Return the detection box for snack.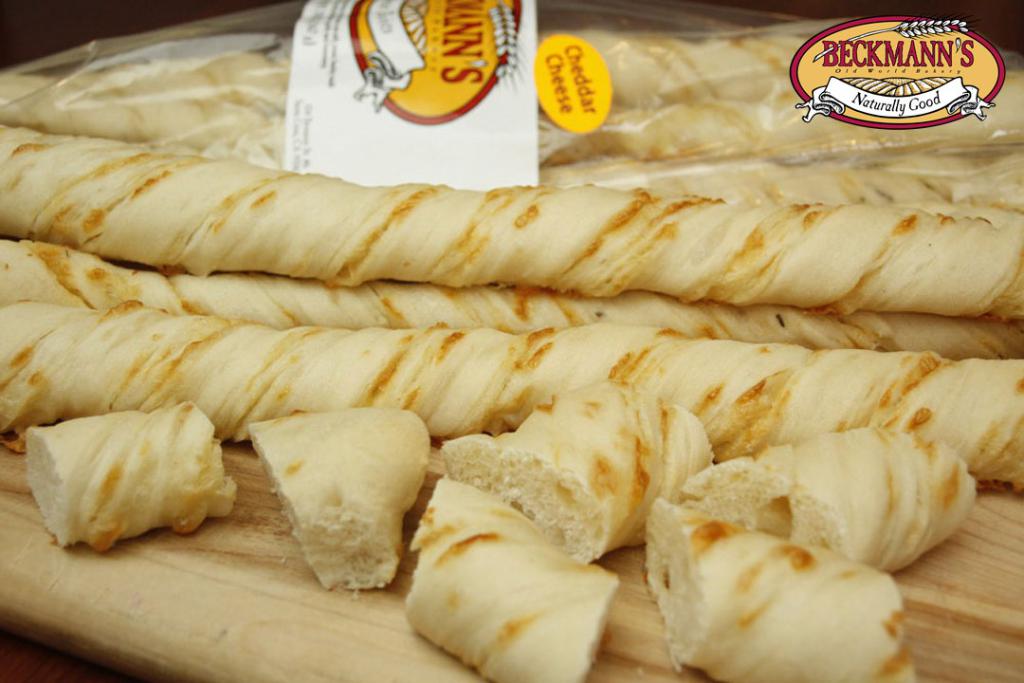
249/411/429/601.
